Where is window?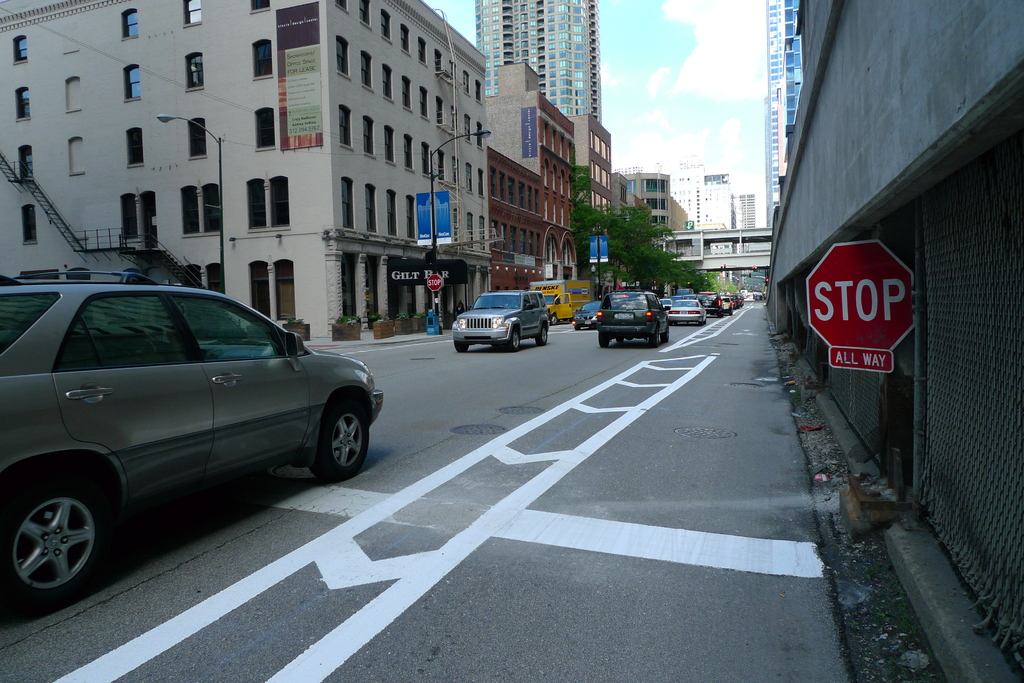
207, 186, 225, 234.
